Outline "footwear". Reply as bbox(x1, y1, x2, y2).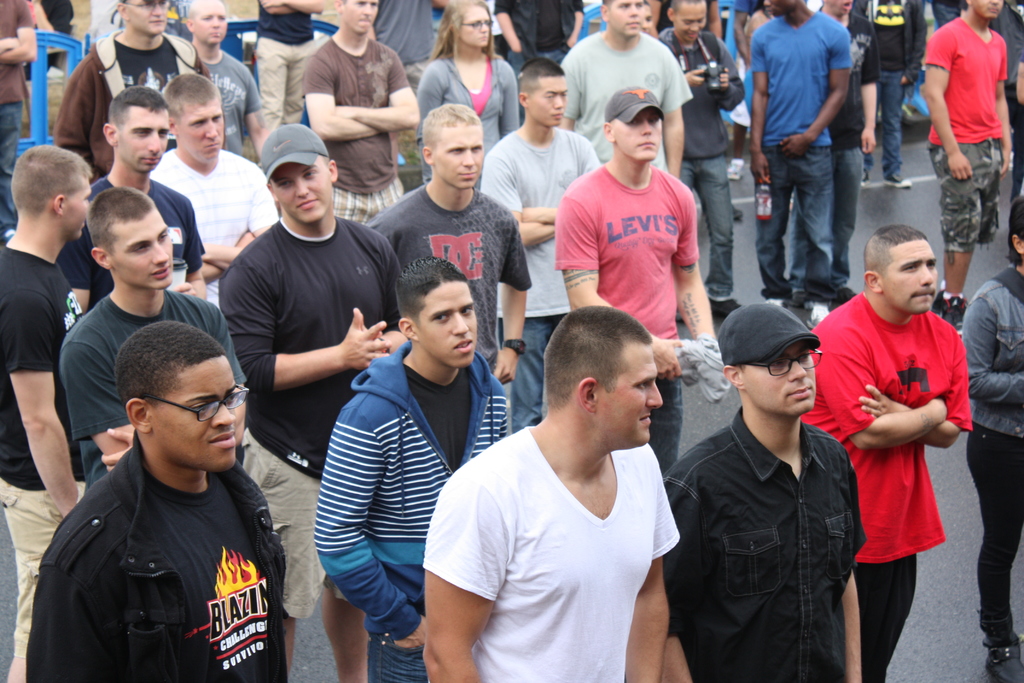
bbox(983, 645, 1023, 682).
